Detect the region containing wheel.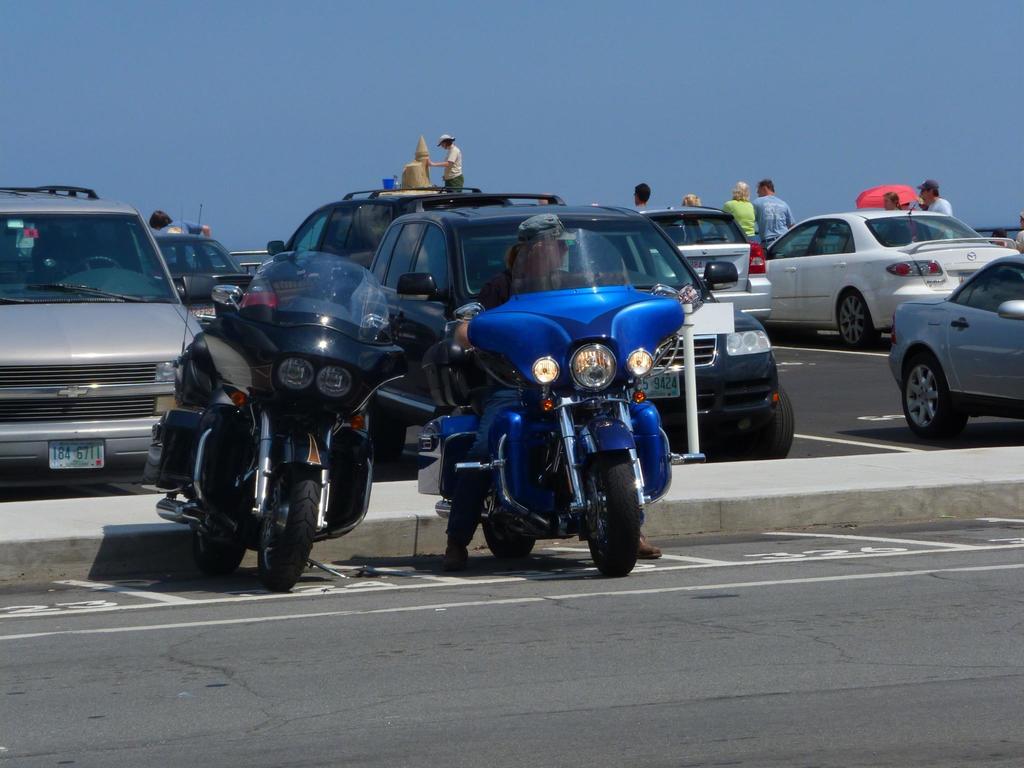
bbox(835, 291, 876, 353).
